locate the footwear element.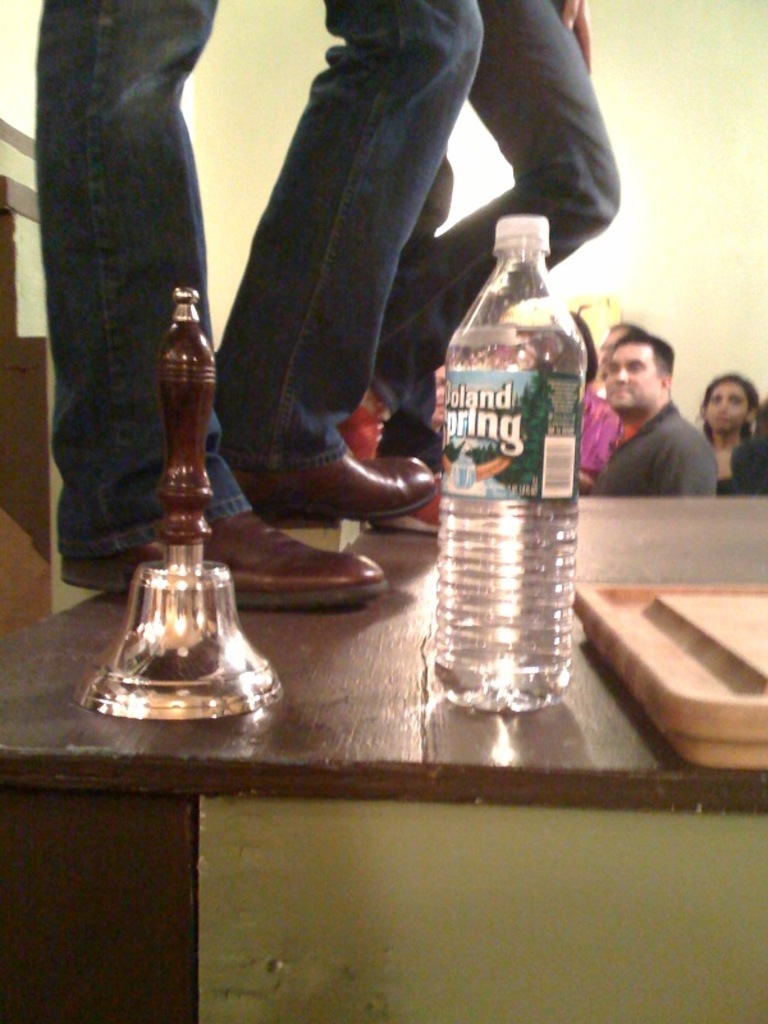
Element bbox: bbox=(49, 481, 396, 603).
